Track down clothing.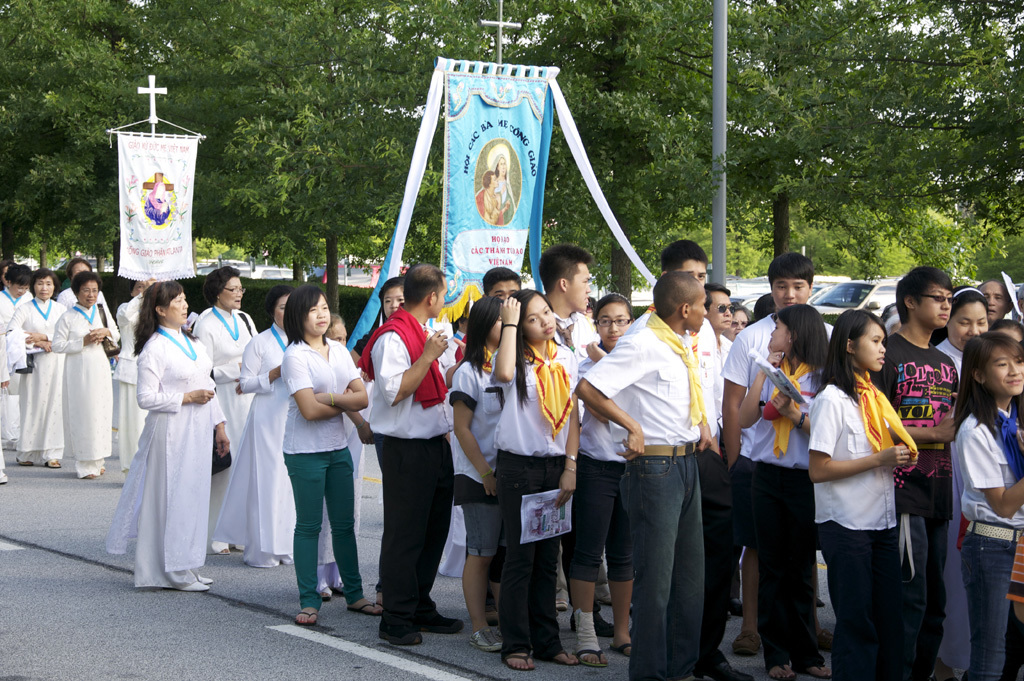
Tracked to 956, 410, 1023, 679.
